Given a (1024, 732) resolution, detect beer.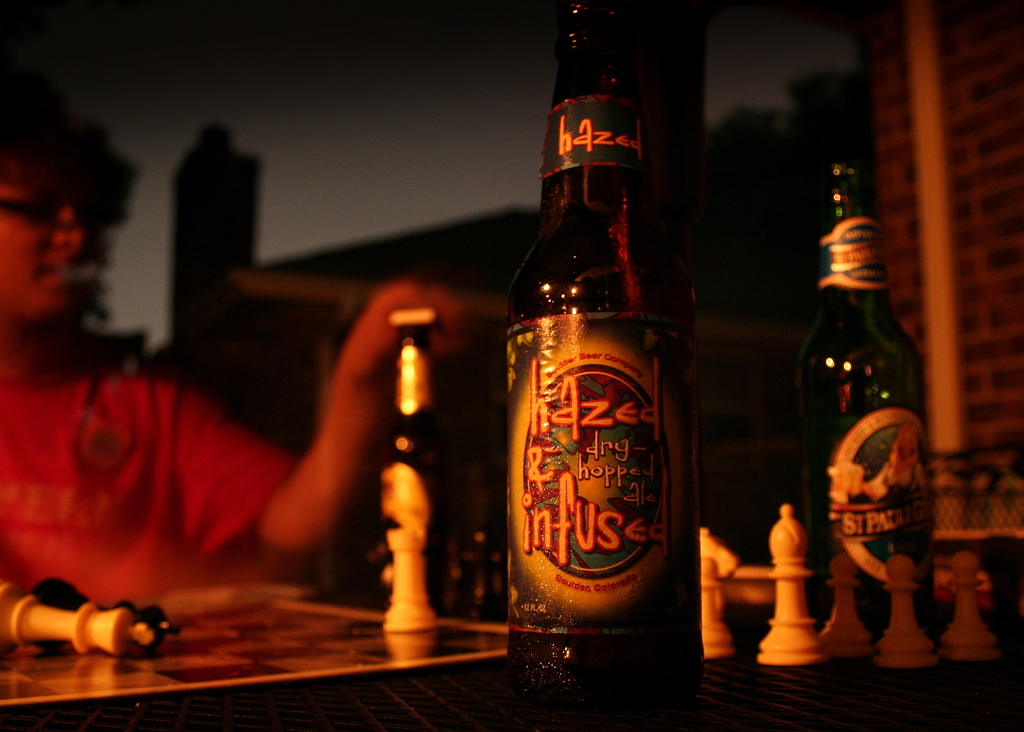
l=806, t=153, r=925, b=621.
